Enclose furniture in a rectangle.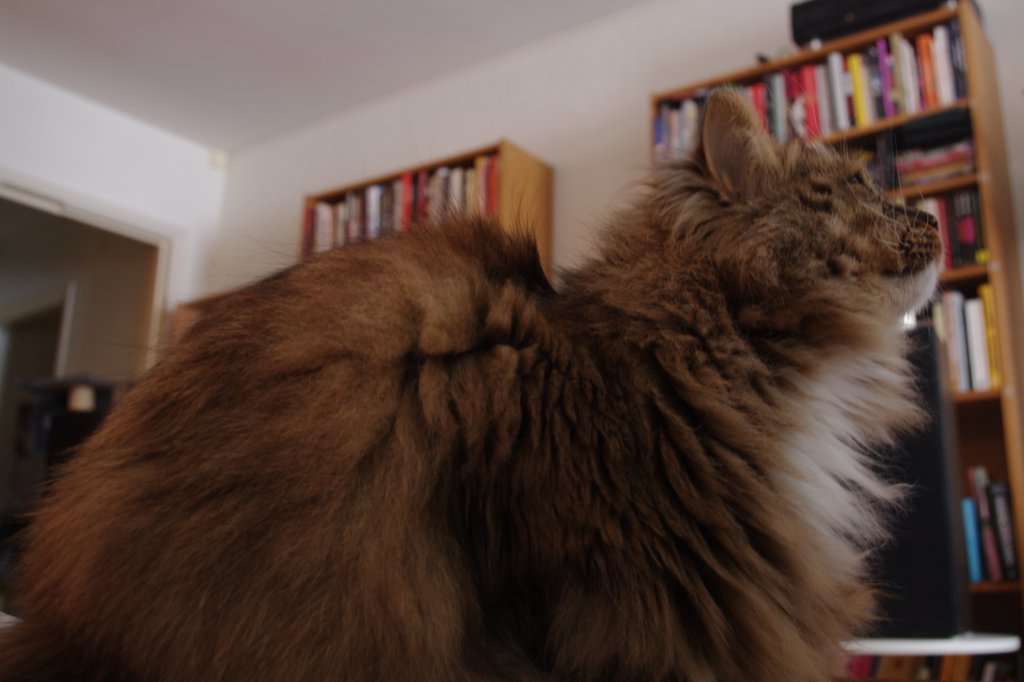
[left=298, top=136, right=550, bottom=282].
